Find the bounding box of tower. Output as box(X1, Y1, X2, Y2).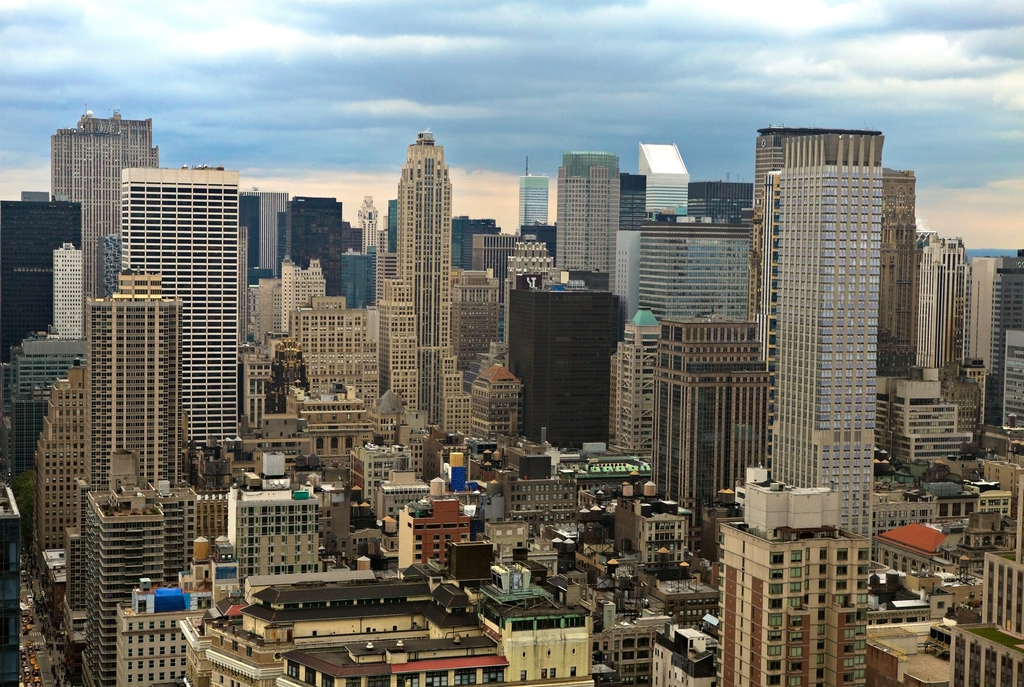
box(639, 145, 691, 220).
